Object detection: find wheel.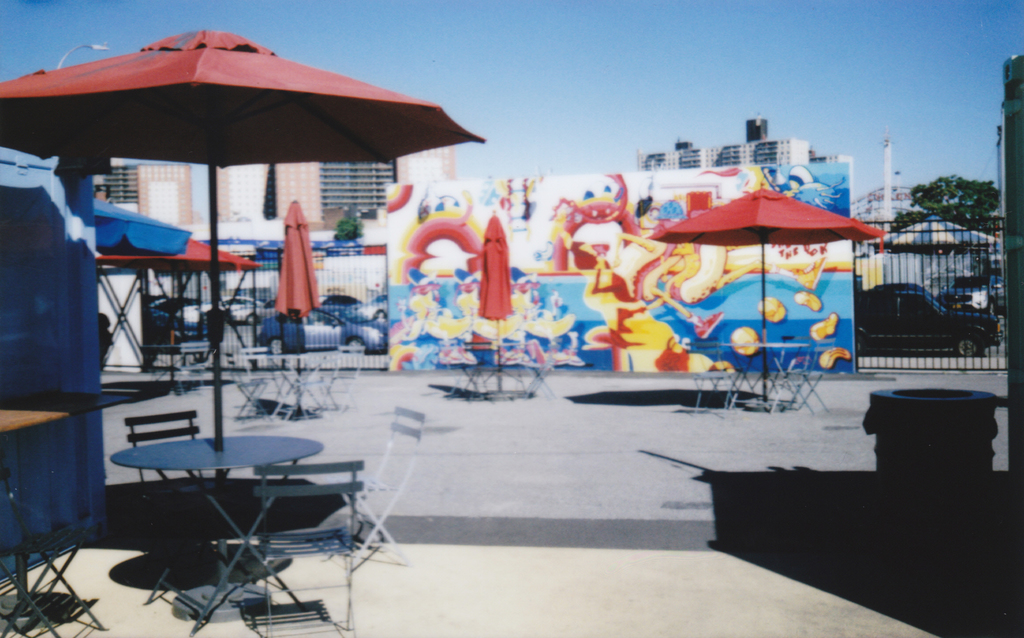
region(246, 314, 259, 324).
